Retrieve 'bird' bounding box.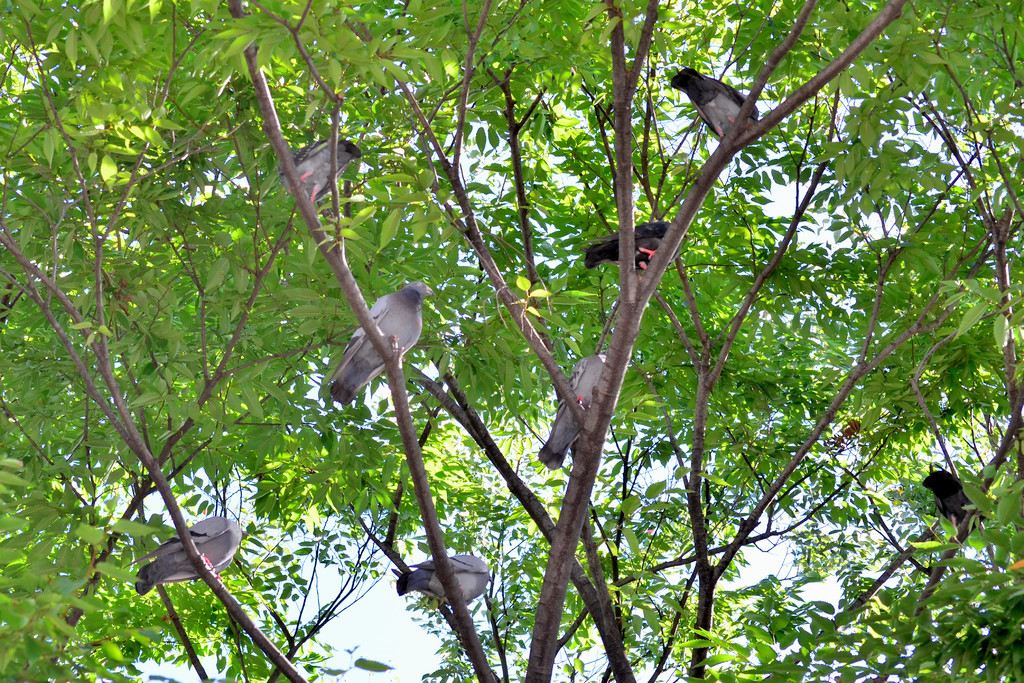
Bounding box: x1=265 y1=135 x2=388 y2=207.
